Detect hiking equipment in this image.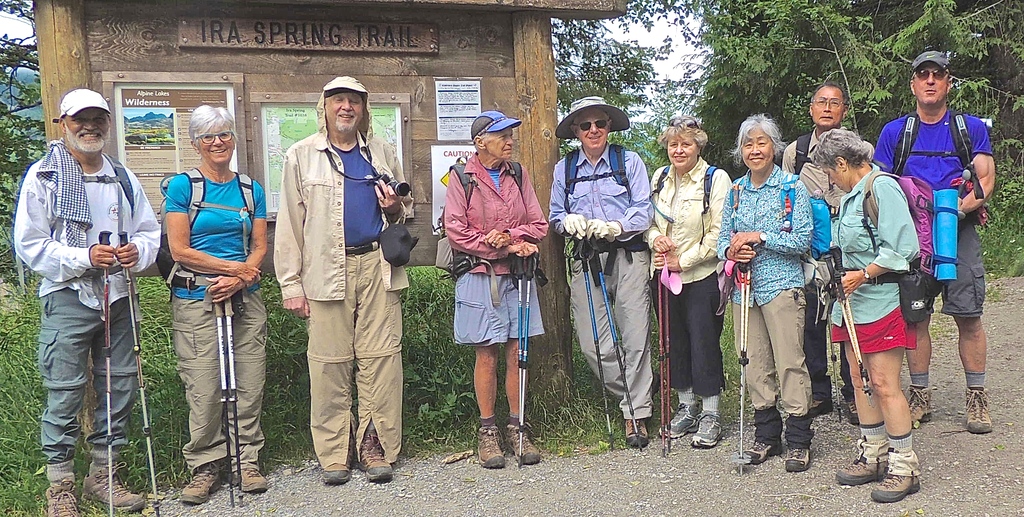
Detection: Rect(156, 166, 264, 297).
